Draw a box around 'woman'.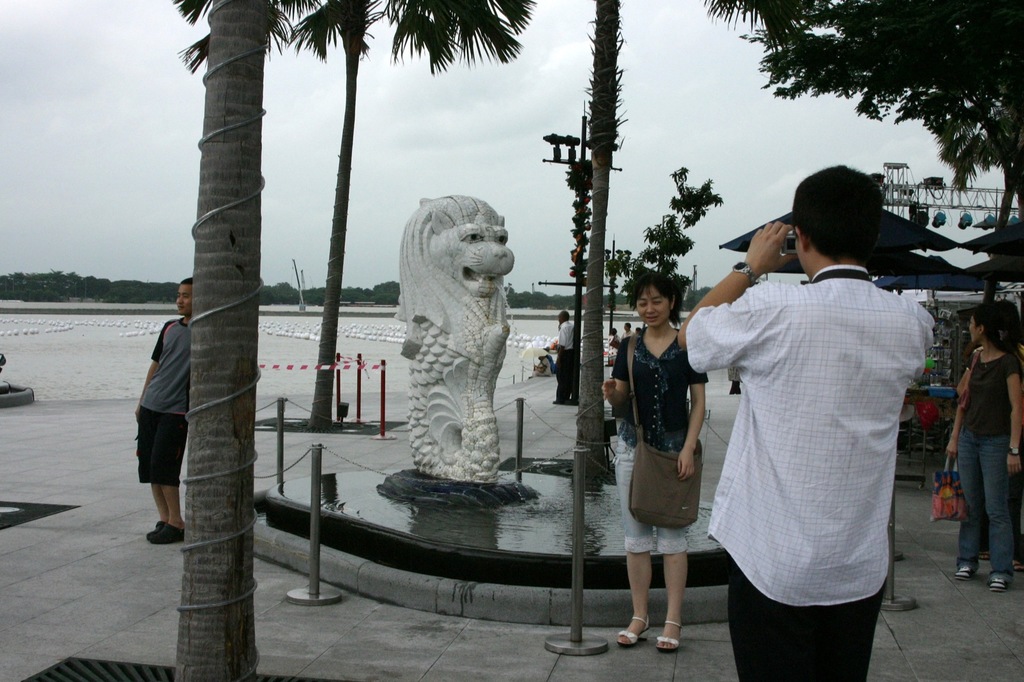
{"left": 598, "top": 265, "right": 707, "bottom": 656}.
